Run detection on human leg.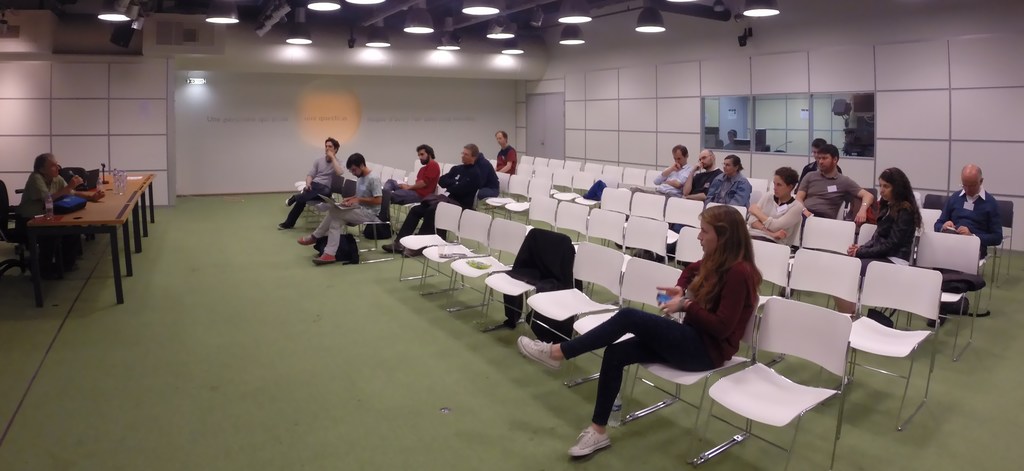
Result: pyautogui.locateOnScreen(389, 186, 422, 202).
